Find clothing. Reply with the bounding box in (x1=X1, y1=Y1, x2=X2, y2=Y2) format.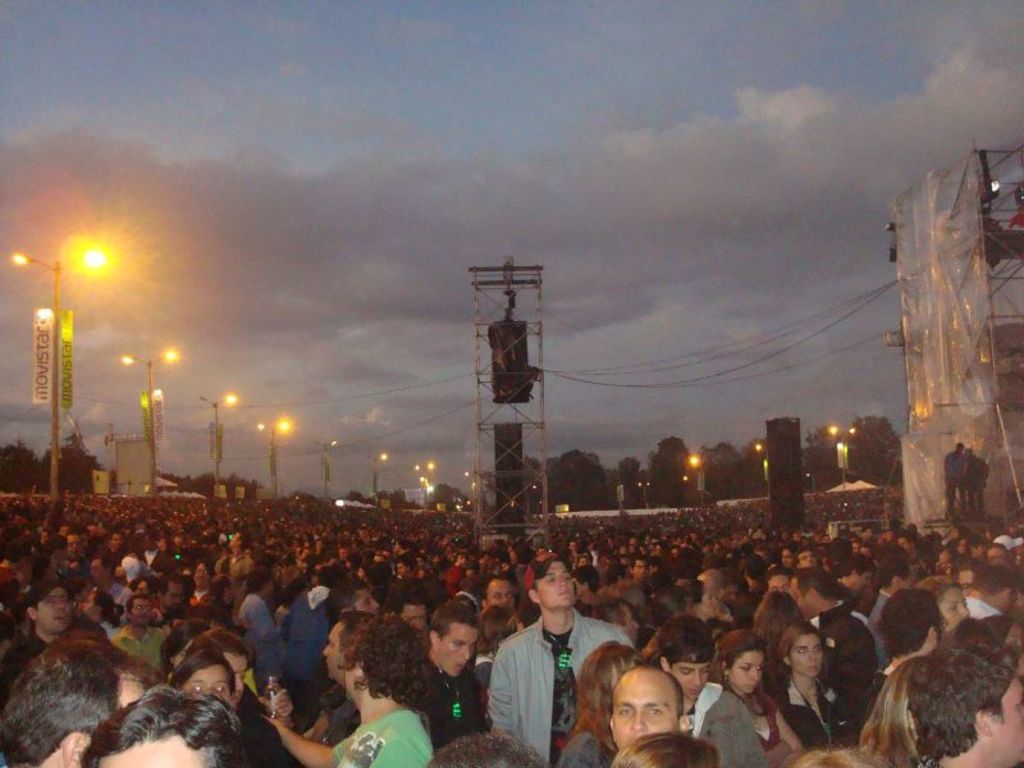
(x1=324, y1=710, x2=439, y2=767).
